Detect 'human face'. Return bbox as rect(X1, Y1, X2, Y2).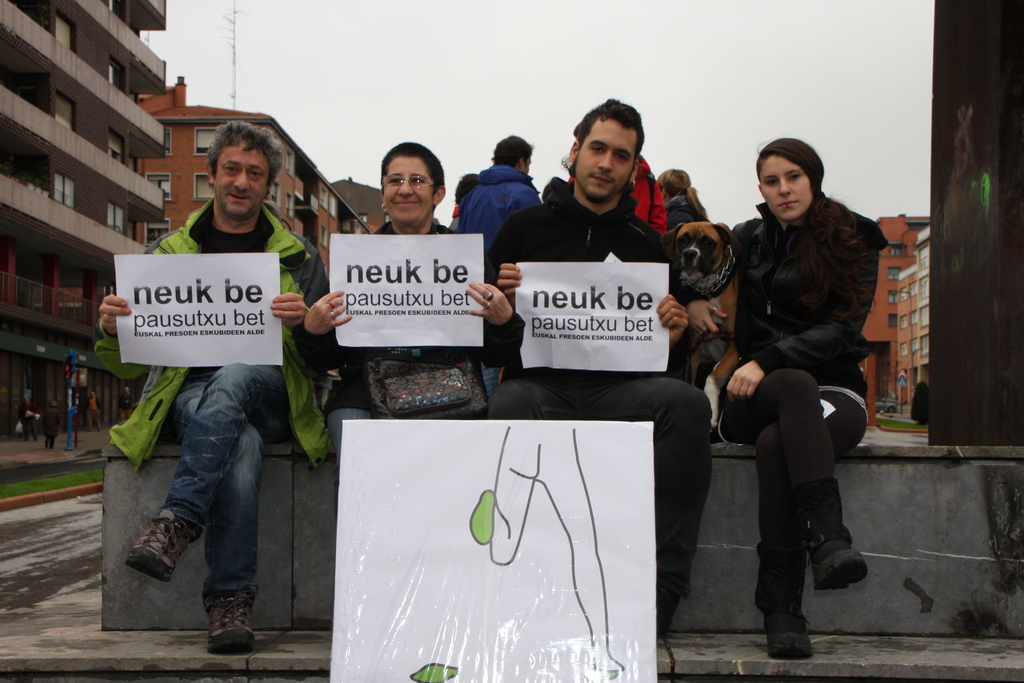
rect(580, 119, 635, 199).
